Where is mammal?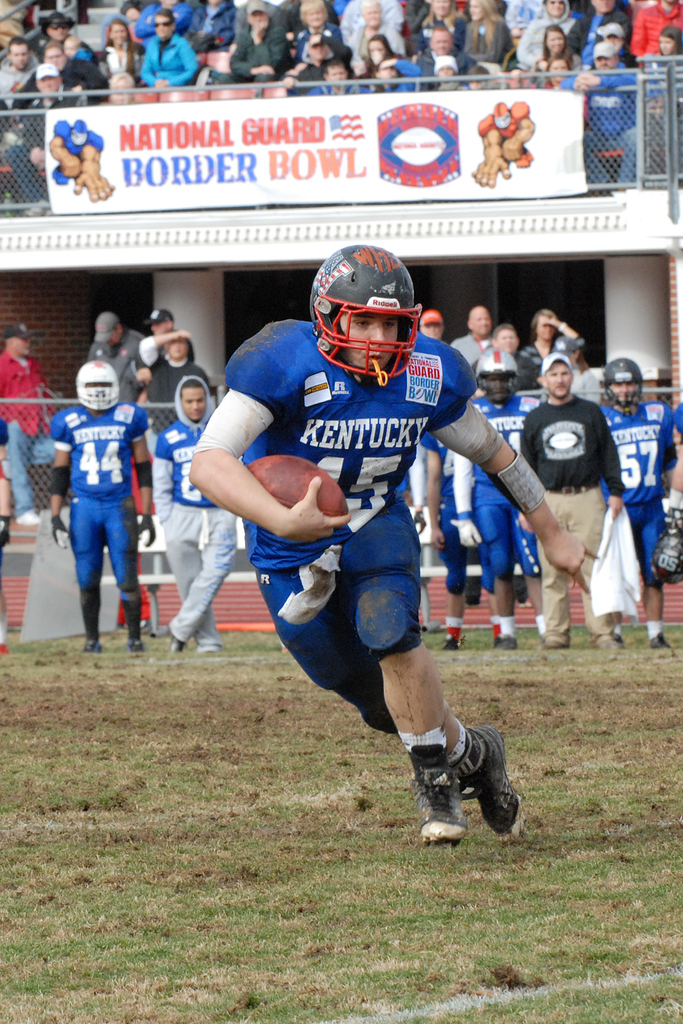
(left=54, top=358, right=149, bottom=652).
